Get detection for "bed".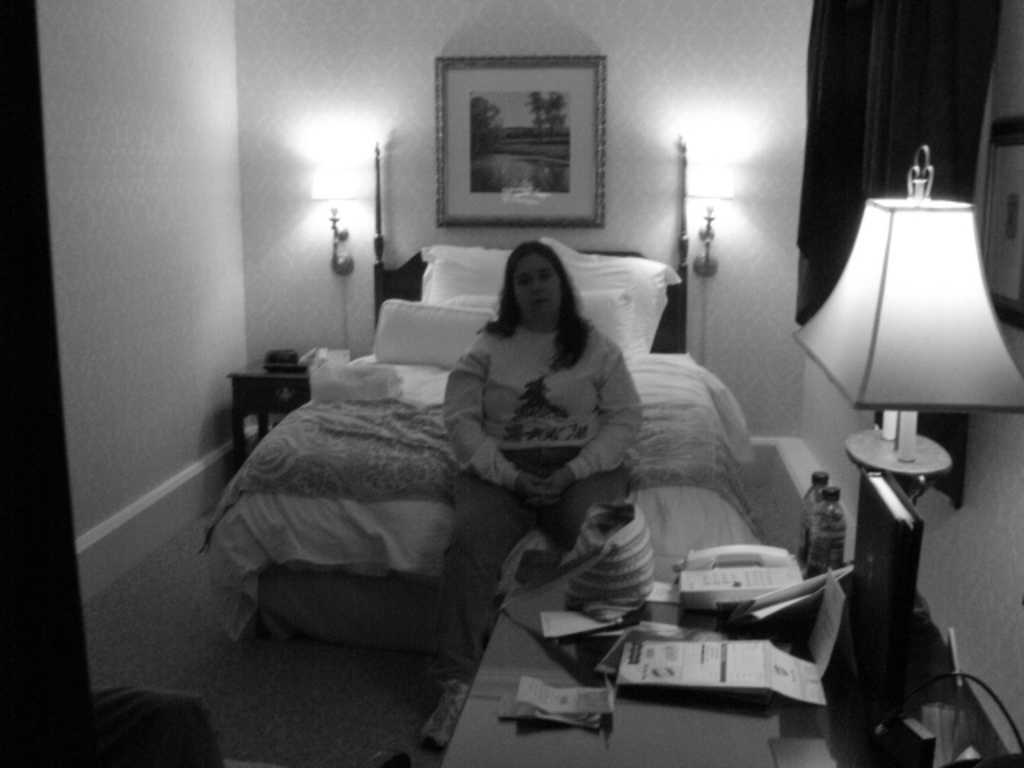
Detection: <region>270, 246, 814, 750</region>.
